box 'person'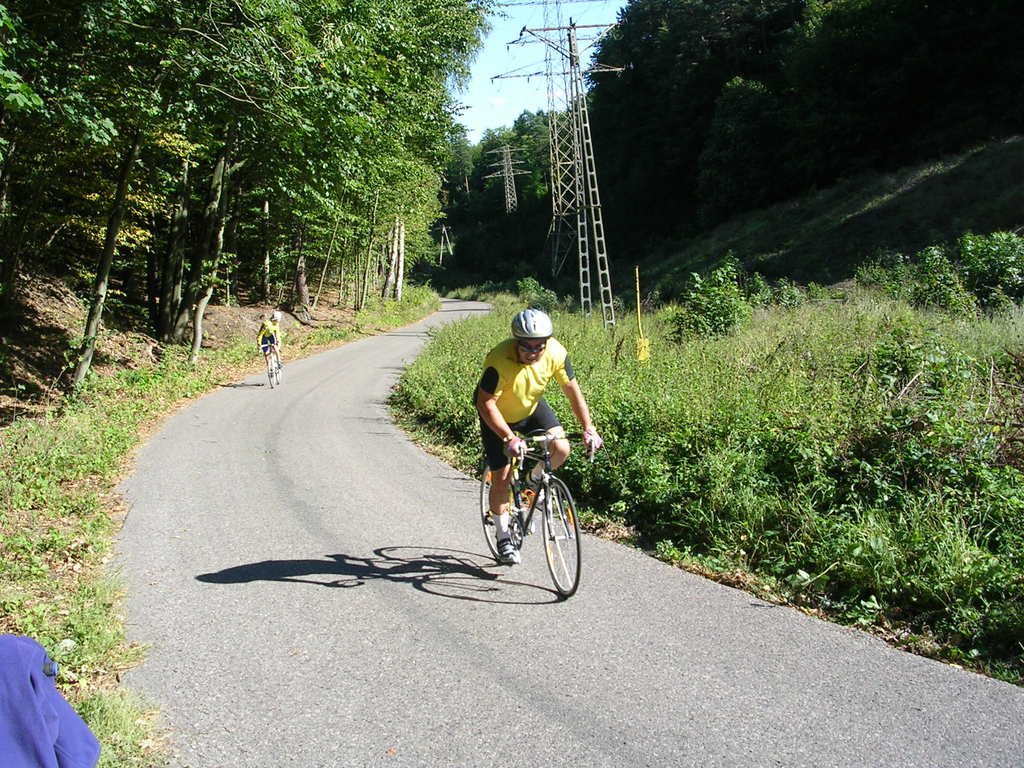
select_region(253, 300, 285, 369)
